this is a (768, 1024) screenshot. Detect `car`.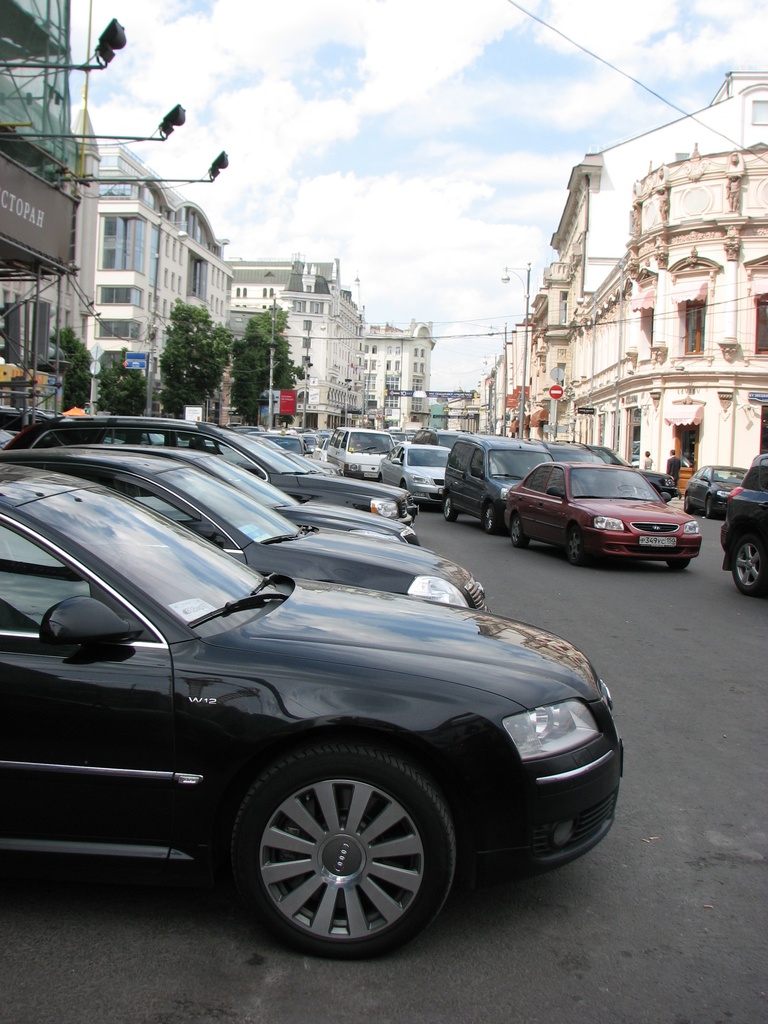
x1=689, y1=468, x2=745, y2=514.
